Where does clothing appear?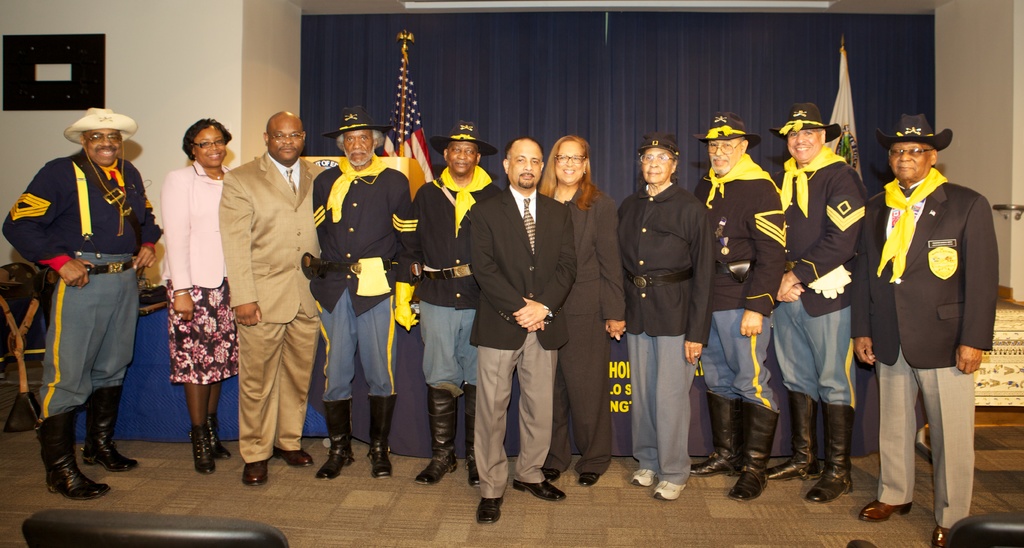
Appears at [left=161, top=158, right=236, bottom=384].
